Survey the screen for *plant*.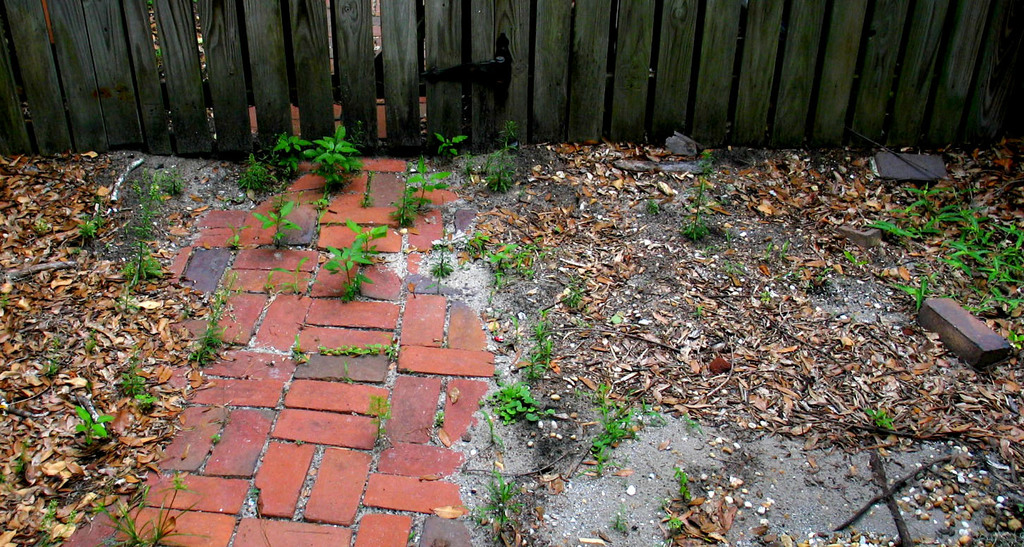
Survey found: x1=121, y1=364, x2=159, y2=415.
